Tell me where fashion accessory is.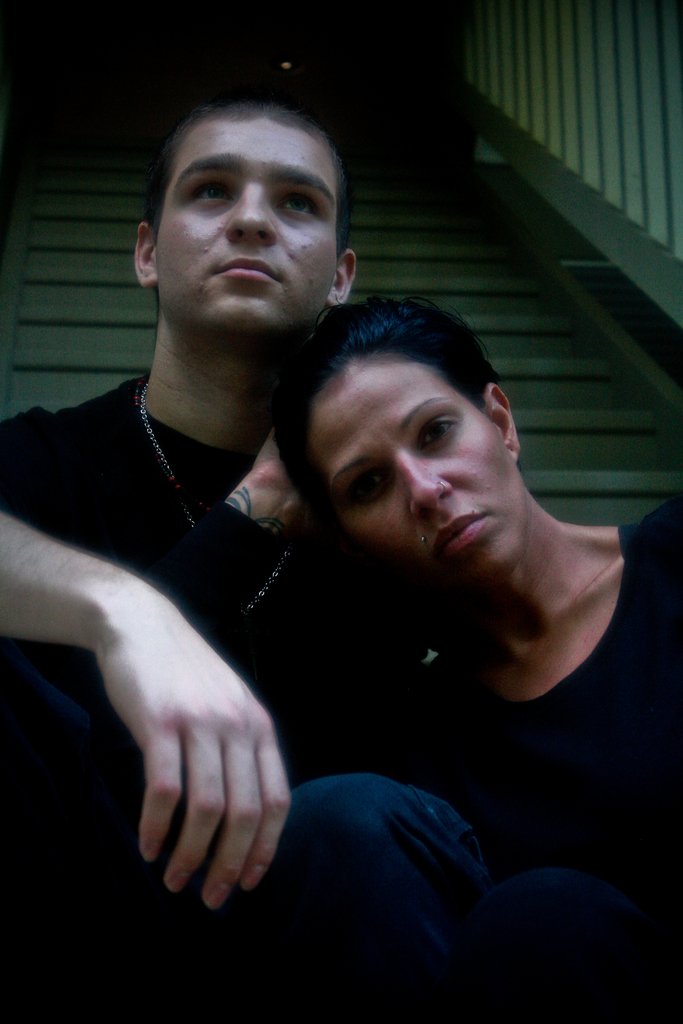
fashion accessory is at bbox=[138, 378, 295, 619].
